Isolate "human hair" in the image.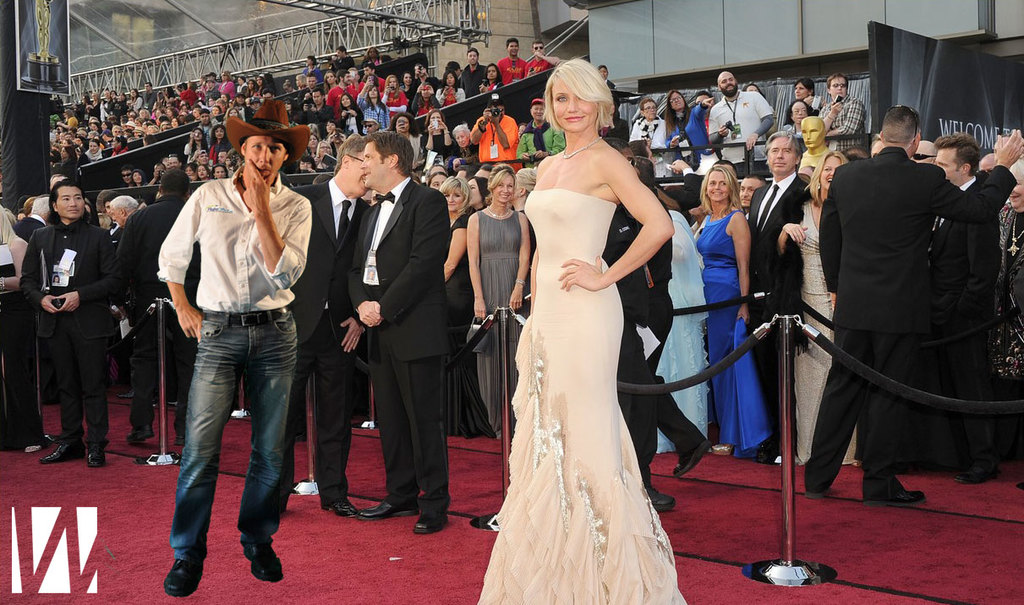
Isolated region: BBox(441, 68, 459, 93).
